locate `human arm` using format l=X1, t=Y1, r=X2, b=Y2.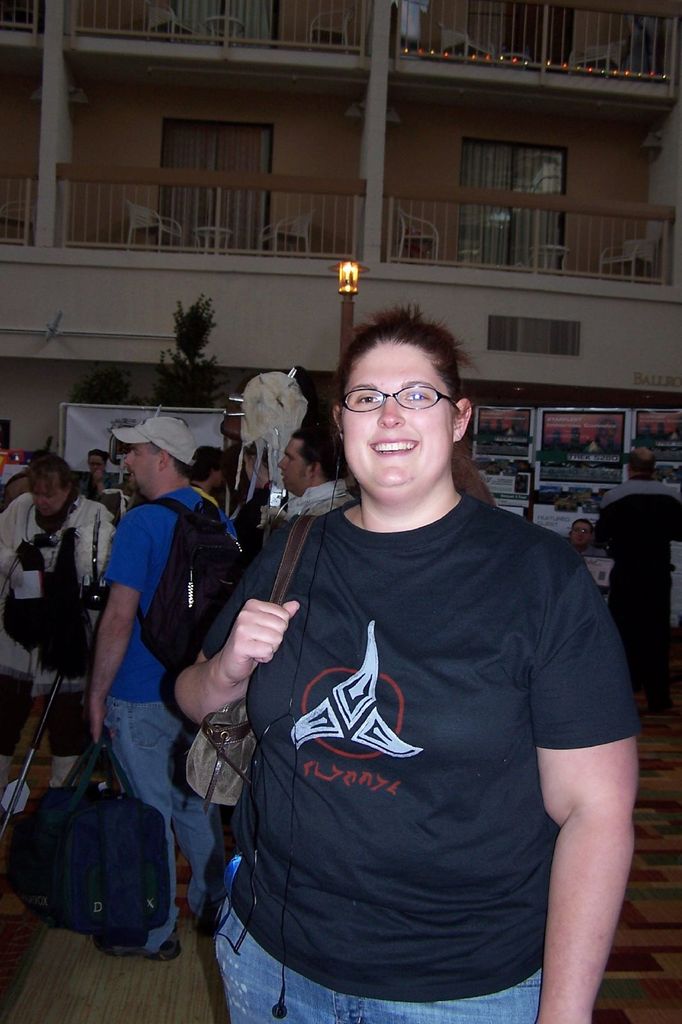
l=174, t=517, r=279, b=718.
